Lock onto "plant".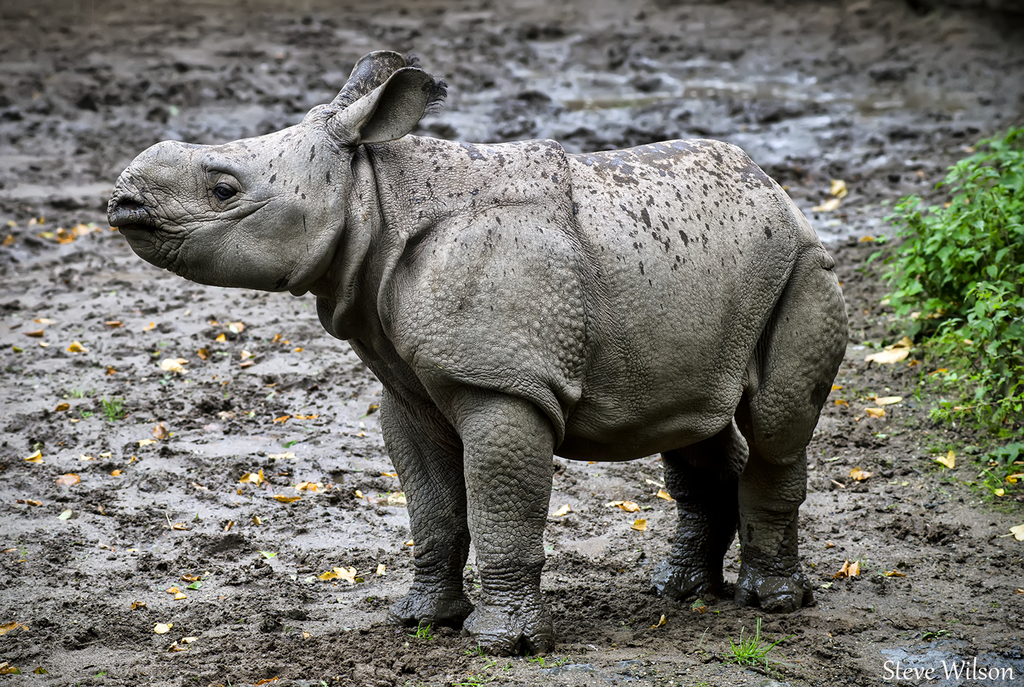
Locked: l=450, t=675, r=483, b=686.
